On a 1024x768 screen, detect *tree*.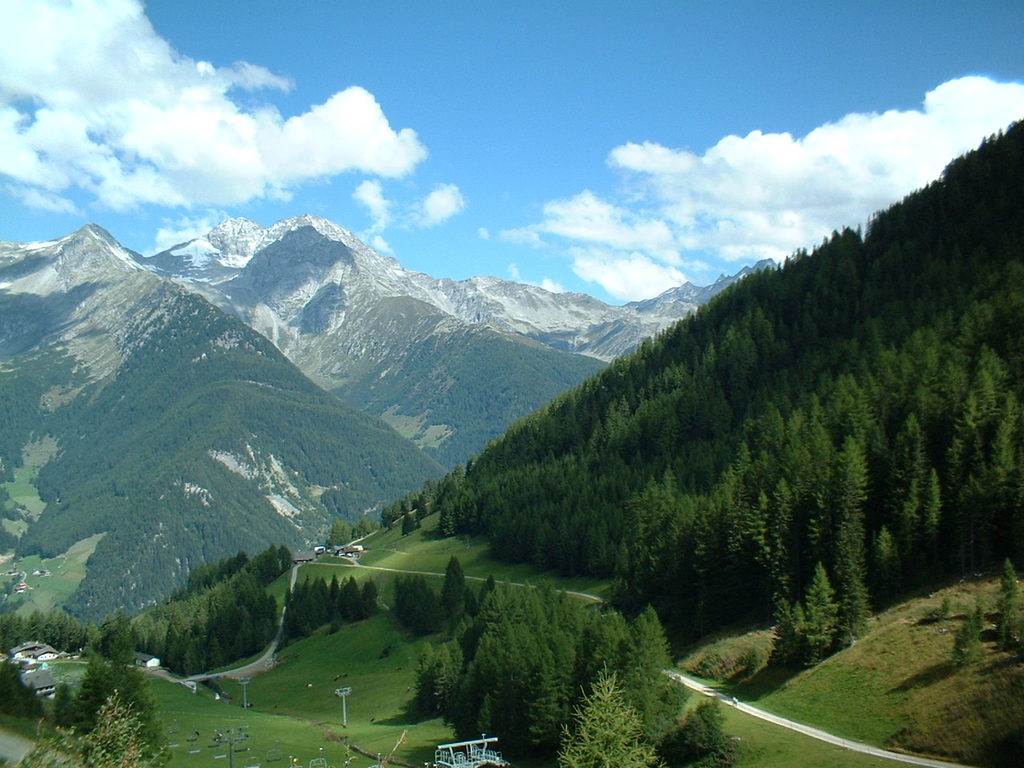
BBox(413, 490, 434, 520).
